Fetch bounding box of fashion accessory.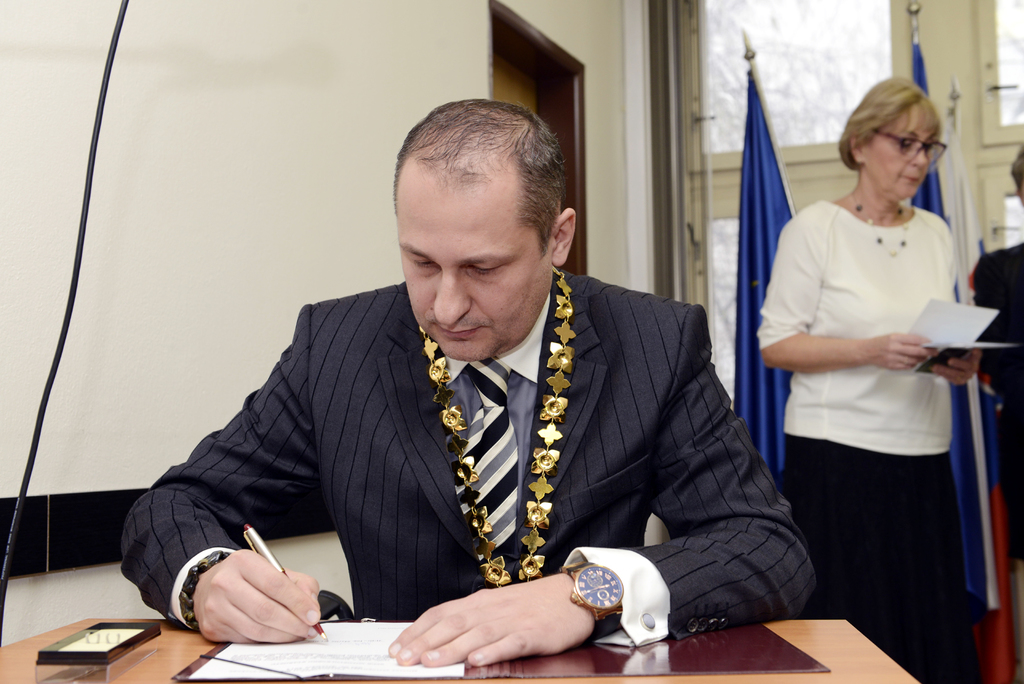
Bbox: pyautogui.locateOnScreen(849, 192, 906, 258).
